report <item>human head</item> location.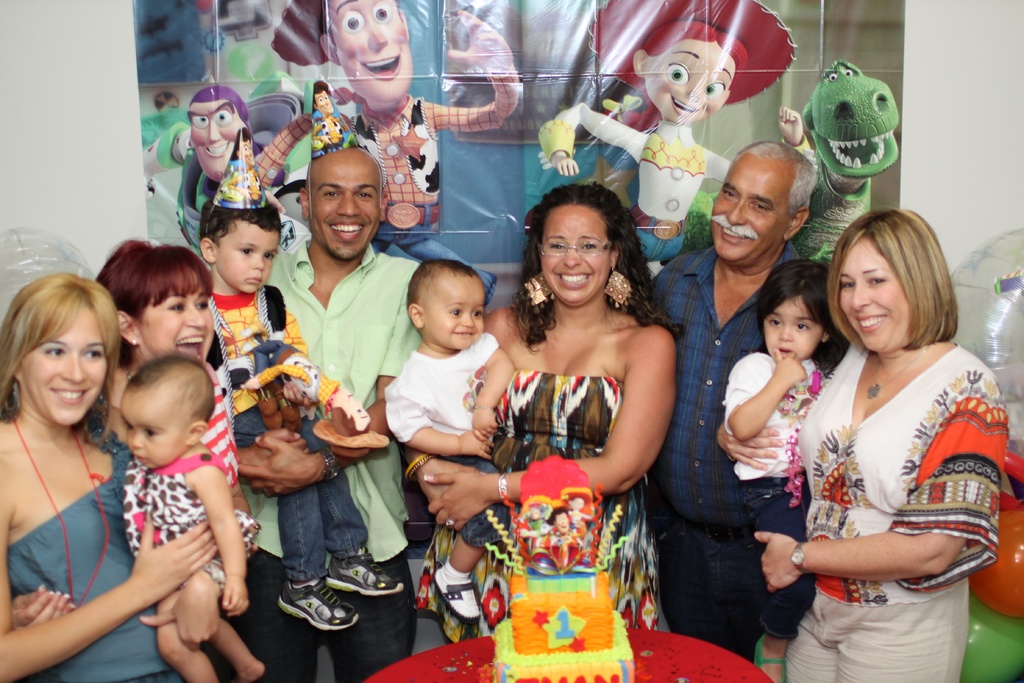
Report: (320,0,413,108).
